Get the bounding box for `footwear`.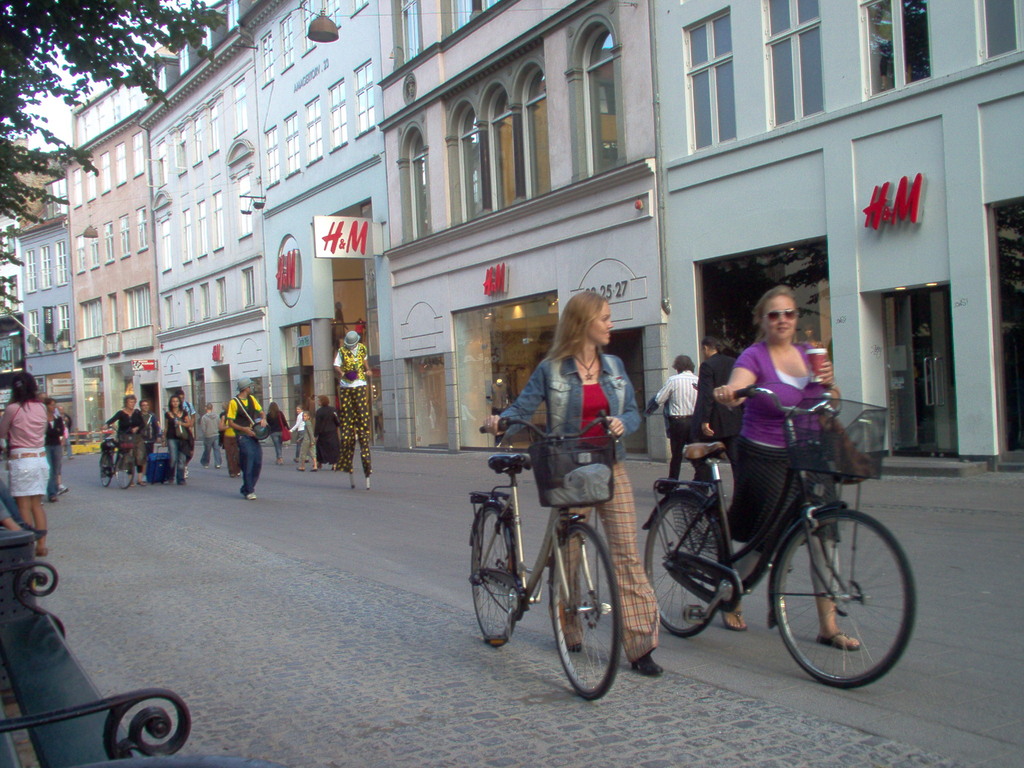
bbox=[35, 547, 47, 556].
